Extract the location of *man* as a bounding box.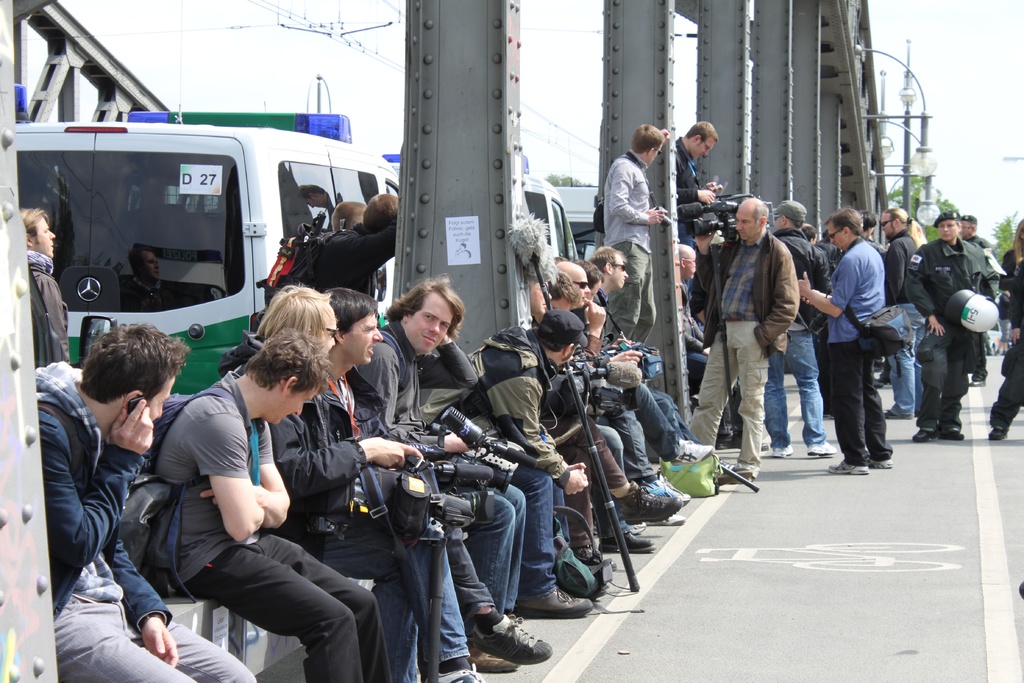
detection(956, 215, 998, 386).
